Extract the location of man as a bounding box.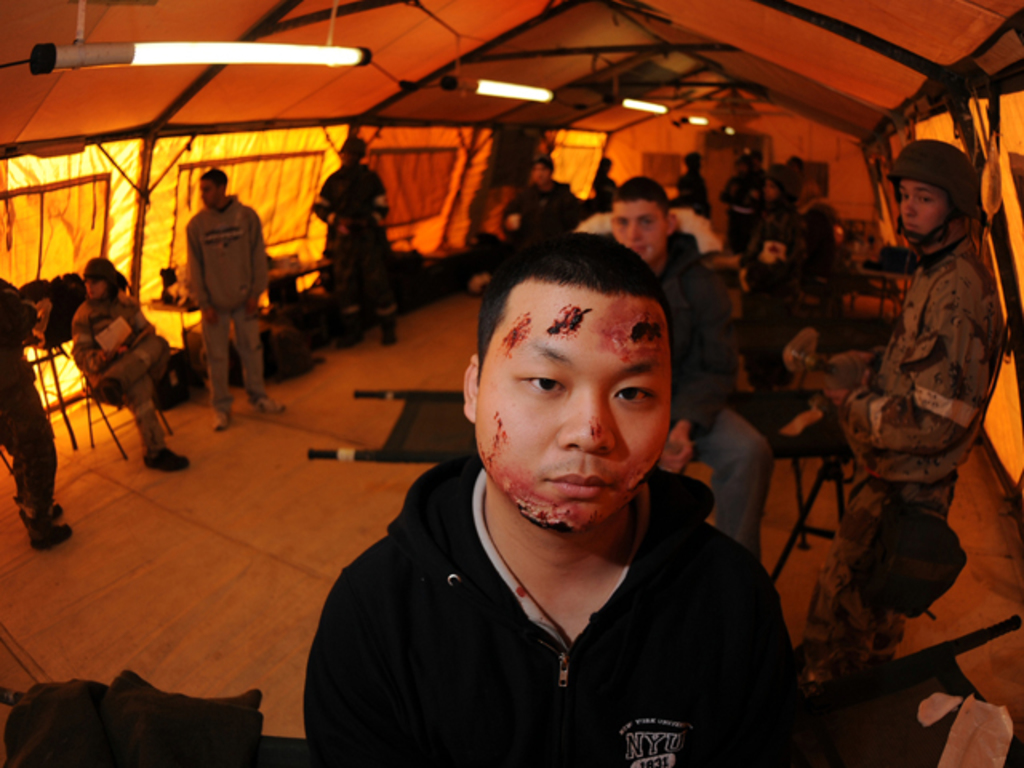
<region>501, 155, 581, 251</region>.
